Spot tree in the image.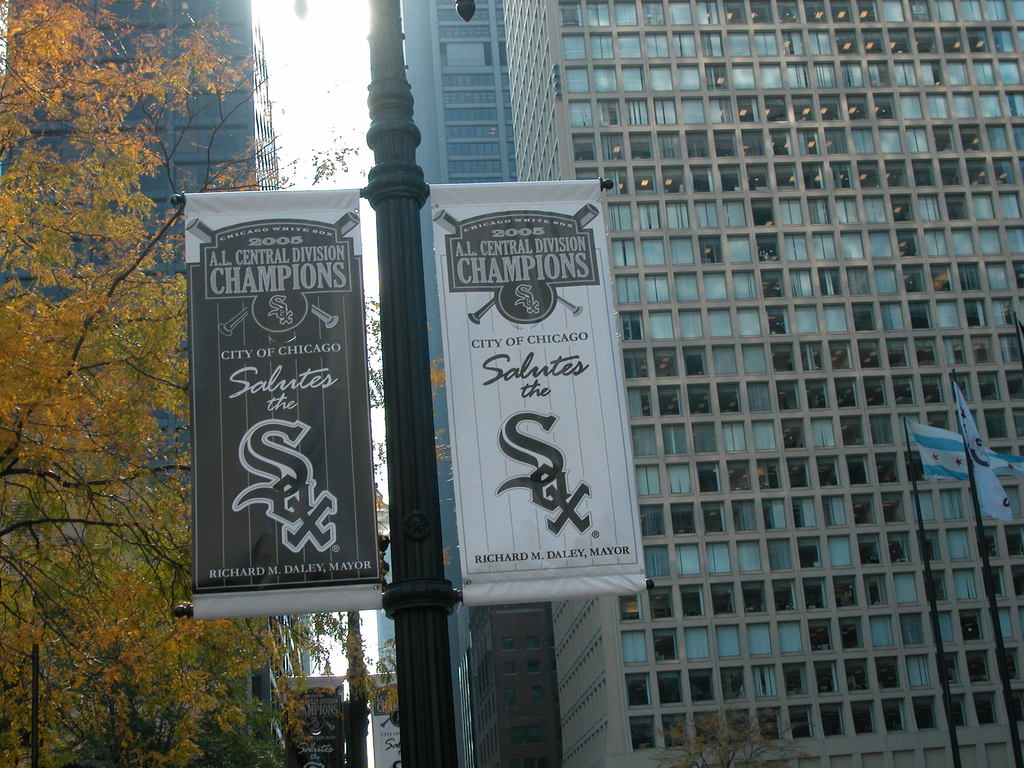
tree found at box=[657, 698, 806, 767].
